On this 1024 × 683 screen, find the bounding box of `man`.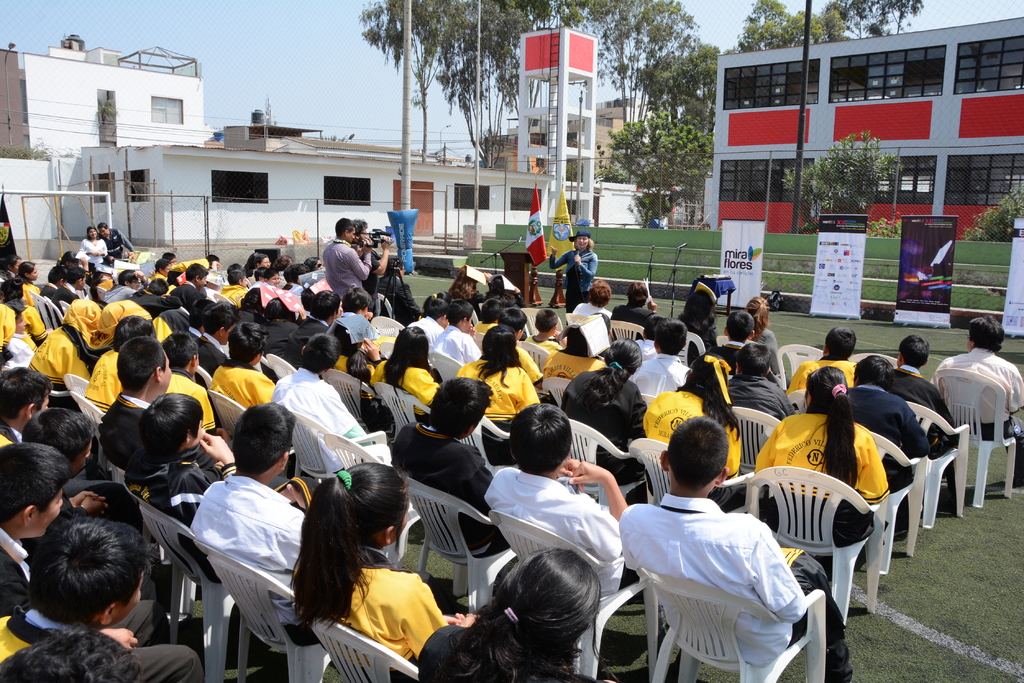
Bounding box: bbox(323, 218, 375, 301).
